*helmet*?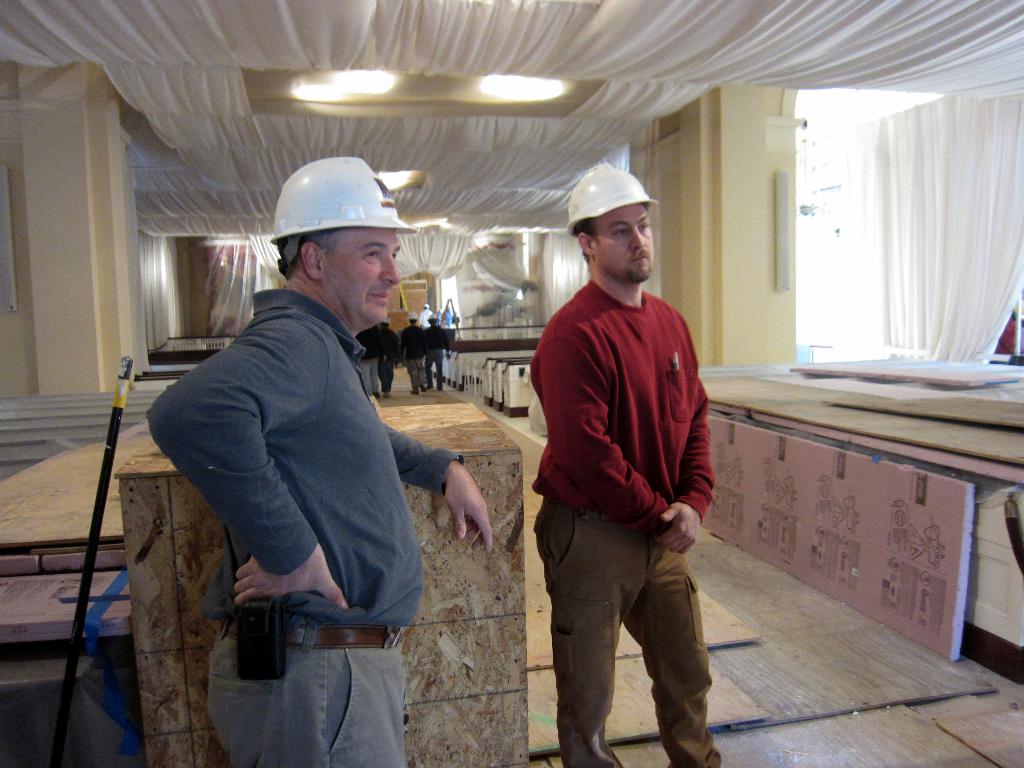
424/315/439/320
